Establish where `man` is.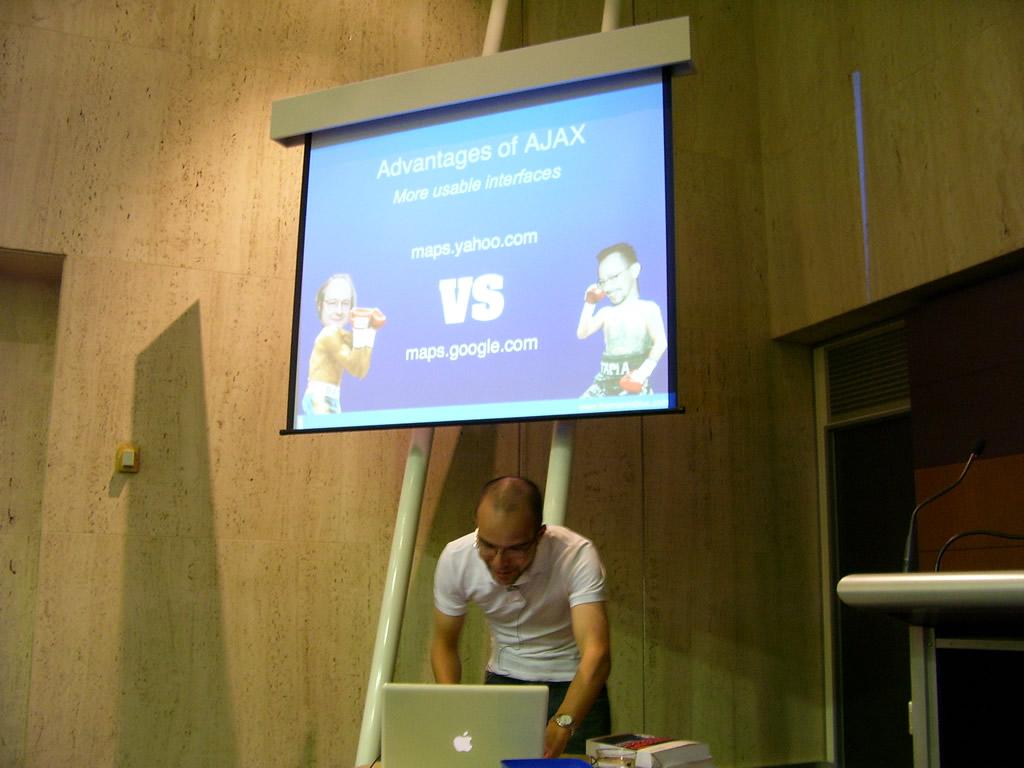
Established at 303,269,385,410.
